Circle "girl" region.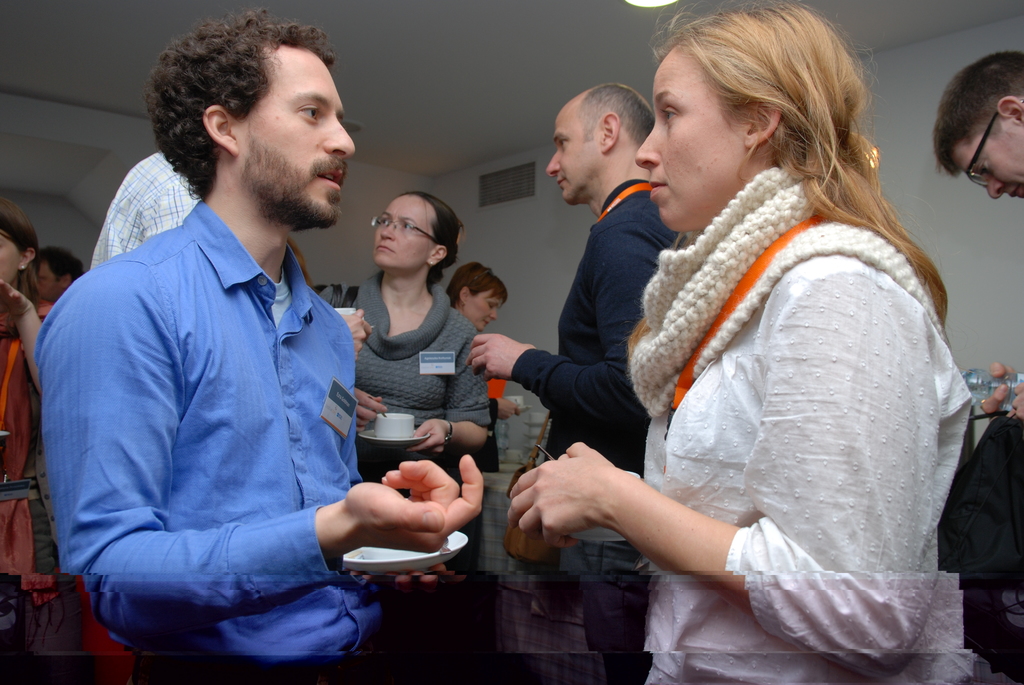
Region: region(0, 198, 61, 684).
